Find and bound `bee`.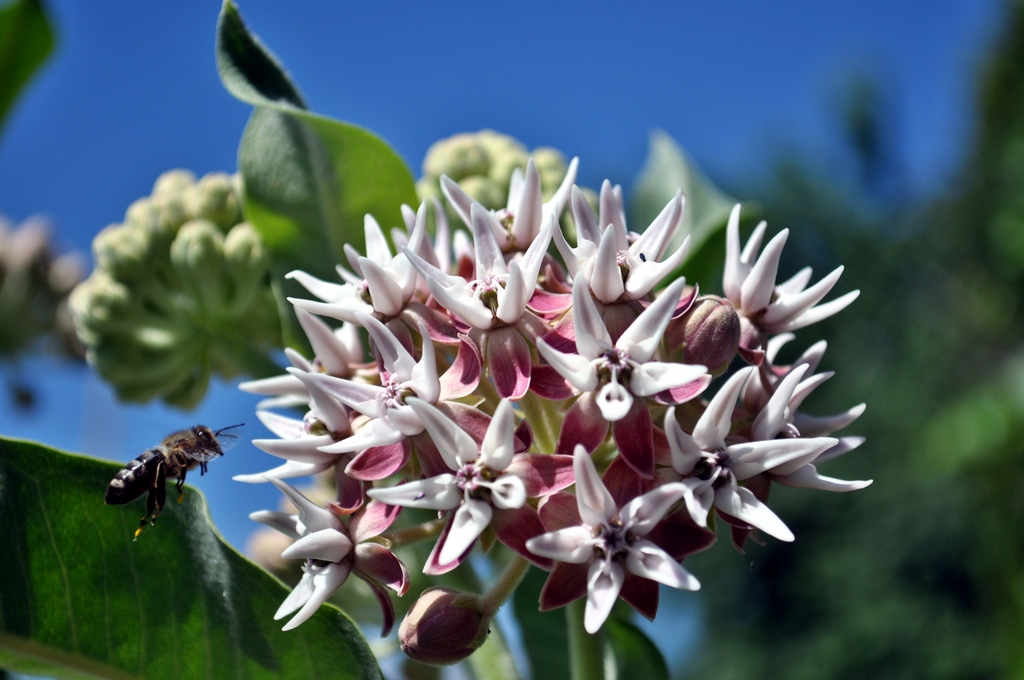
Bound: <bbox>98, 425, 234, 528</bbox>.
